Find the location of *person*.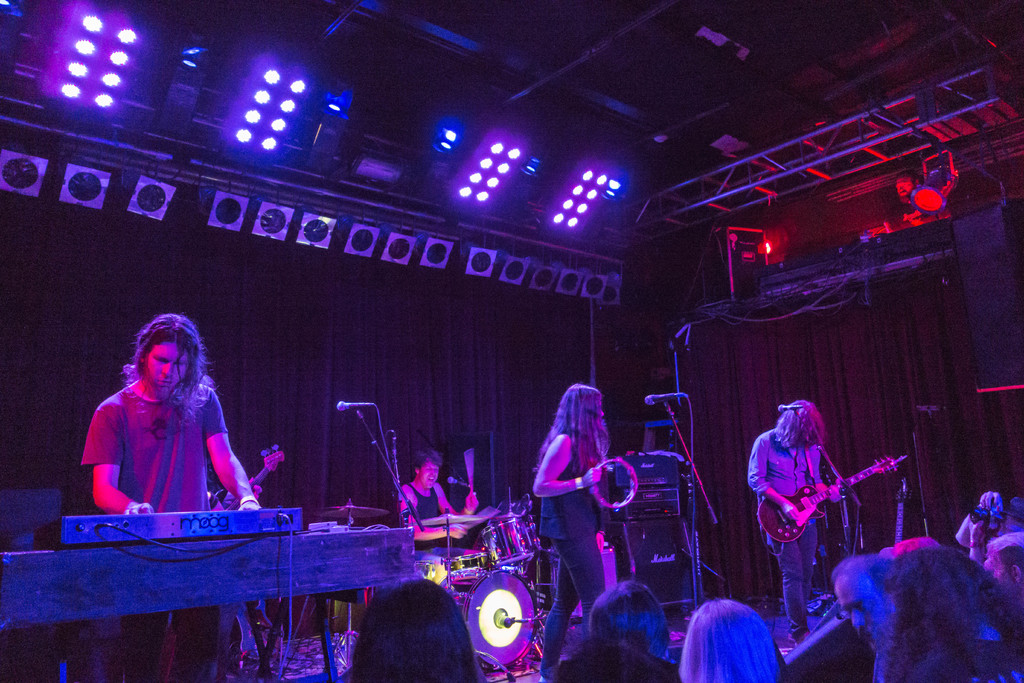
Location: 953,491,1016,573.
